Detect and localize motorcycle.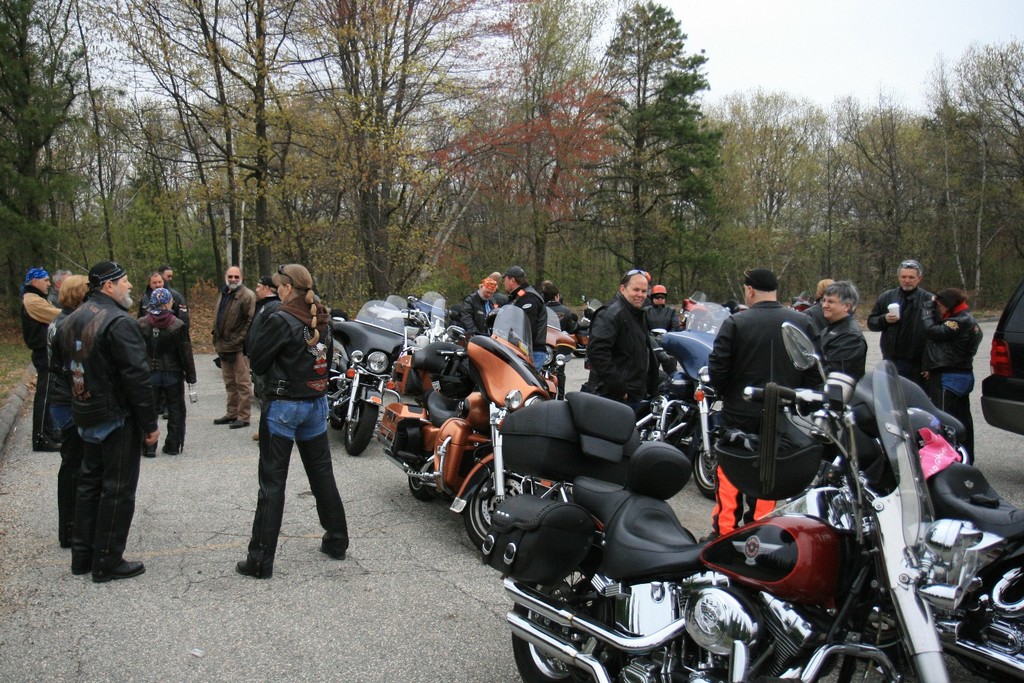
Localized at 786,290,814,314.
